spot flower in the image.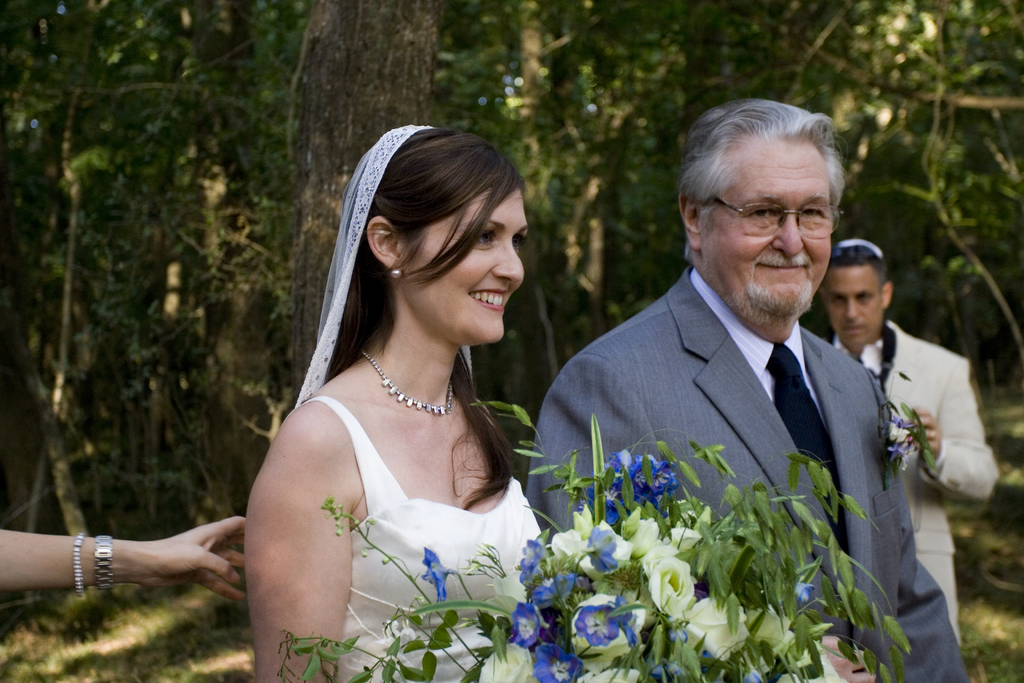
flower found at {"left": 420, "top": 546, "right": 447, "bottom": 600}.
